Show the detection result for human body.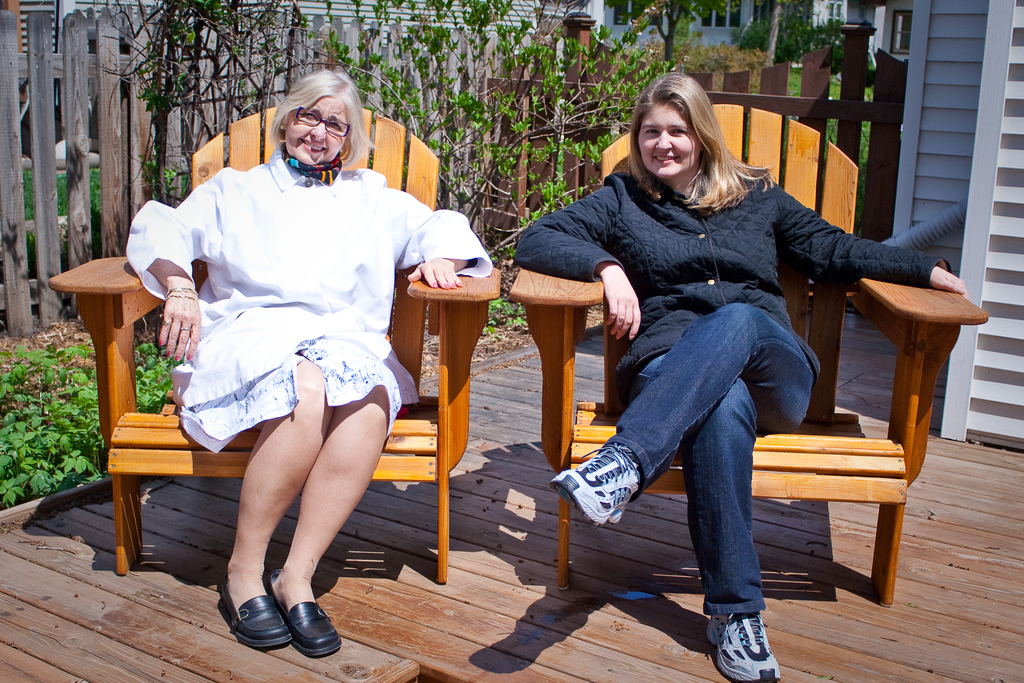
[left=515, top=70, right=964, bottom=682].
